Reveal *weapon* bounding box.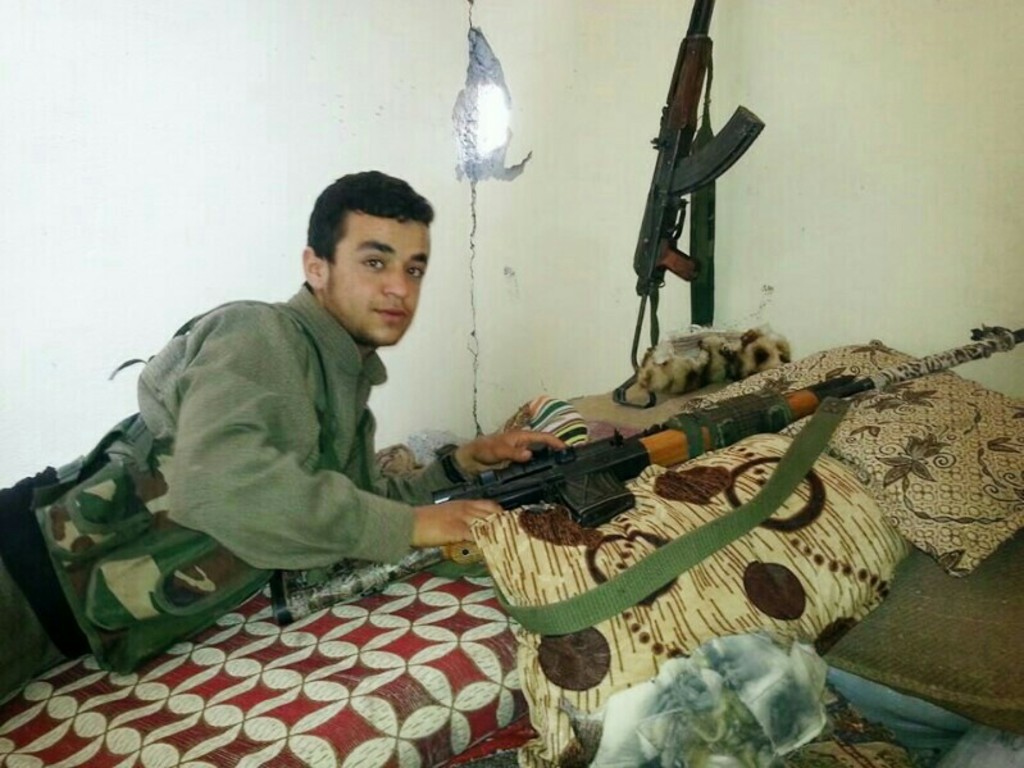
Revealed: Rect(607, 0, 774, 415).
